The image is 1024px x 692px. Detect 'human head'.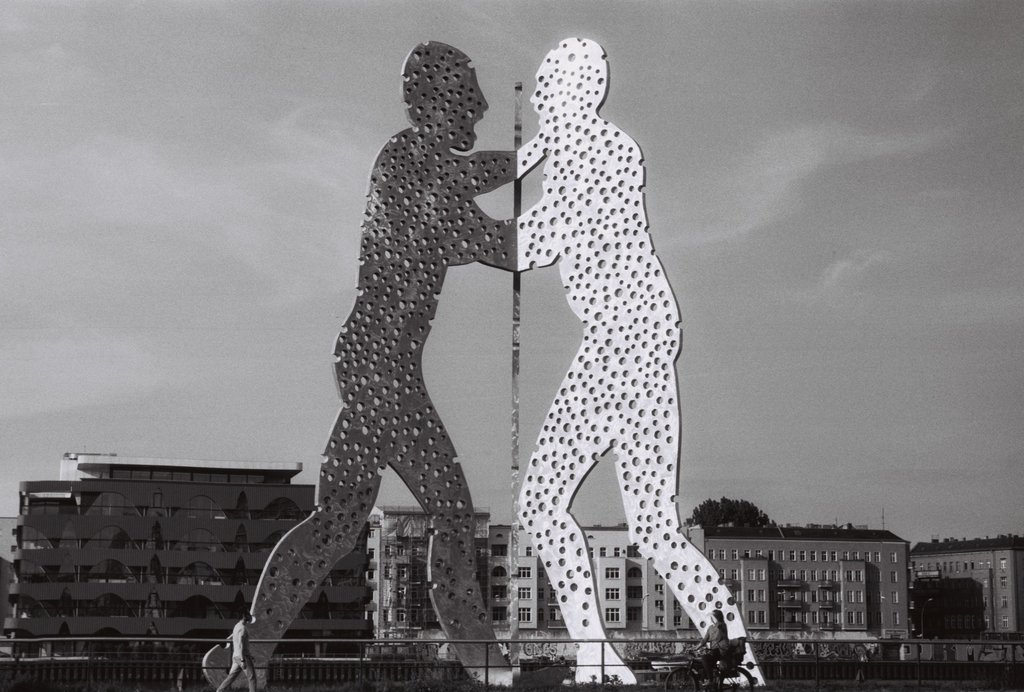
Detection: rect(526, 29, 614, 130).
